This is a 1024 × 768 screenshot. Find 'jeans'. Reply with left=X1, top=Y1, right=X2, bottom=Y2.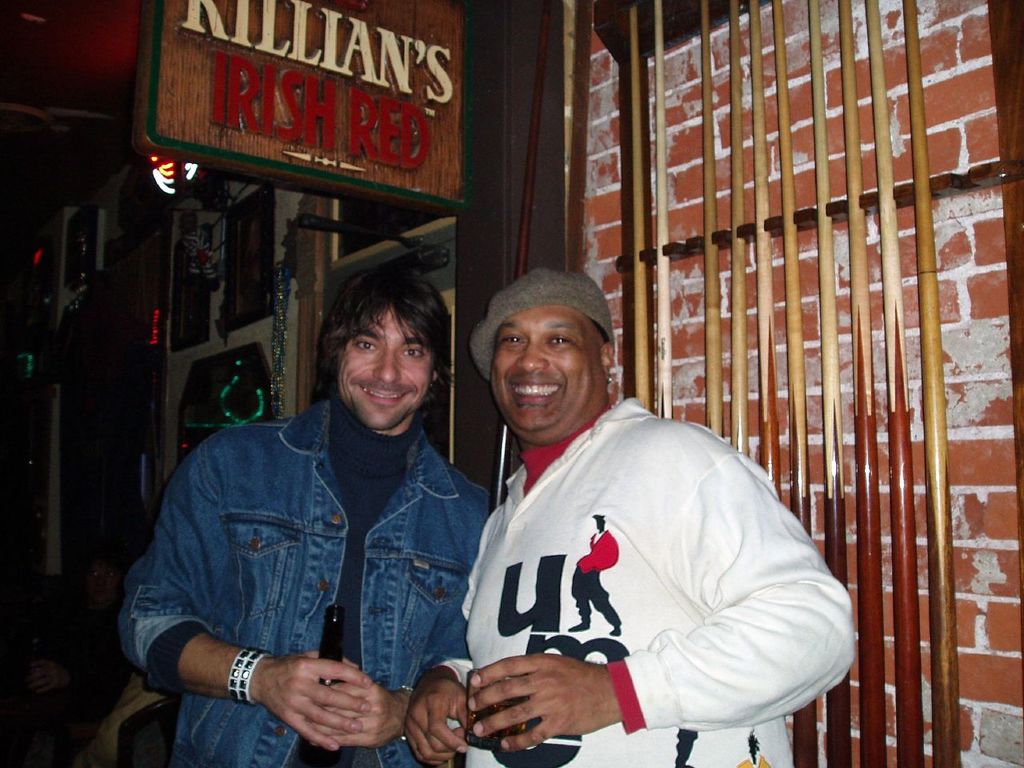
left=114, top=398, right=492, bottom=765.
